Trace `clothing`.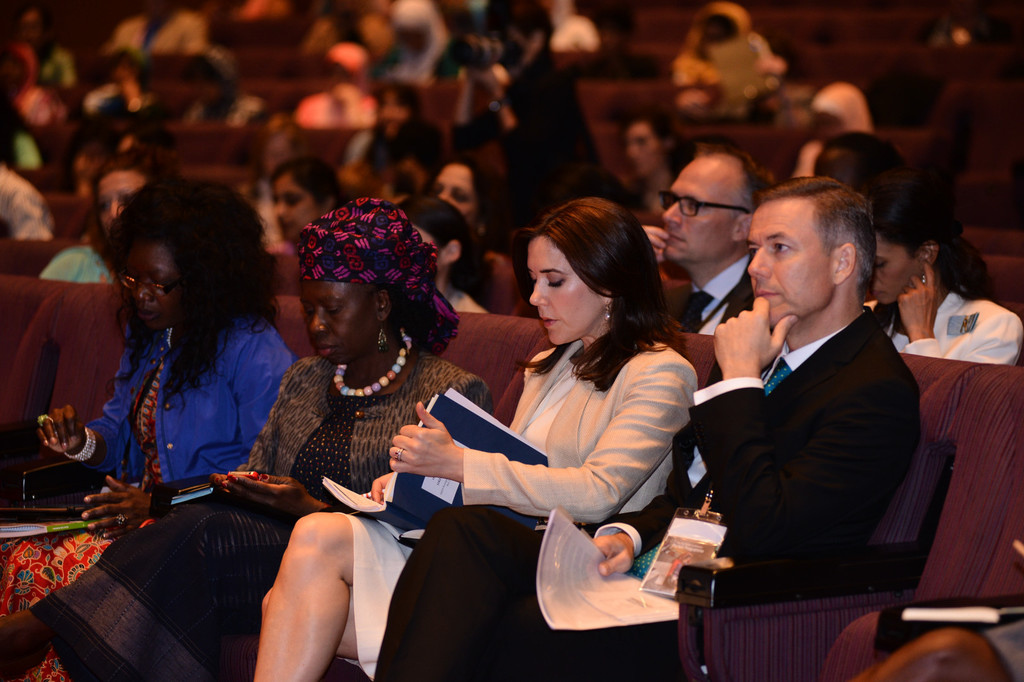
Traced to [28, 55, 68, 93].
